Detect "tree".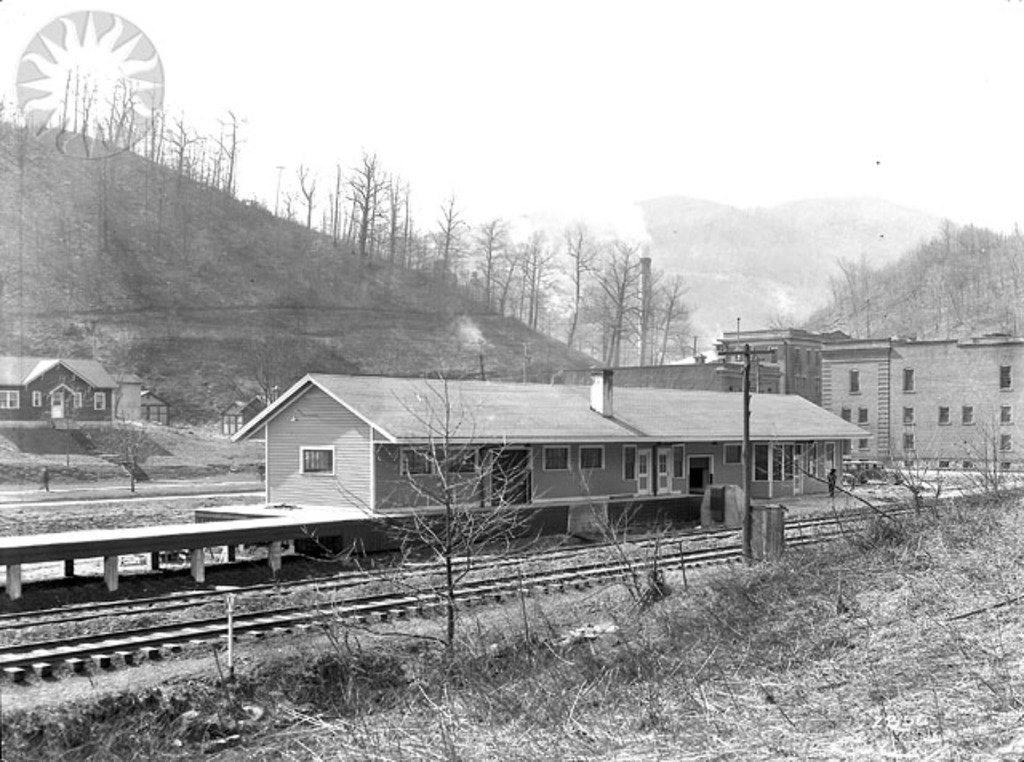
Detected at (958,413,1022,501).
